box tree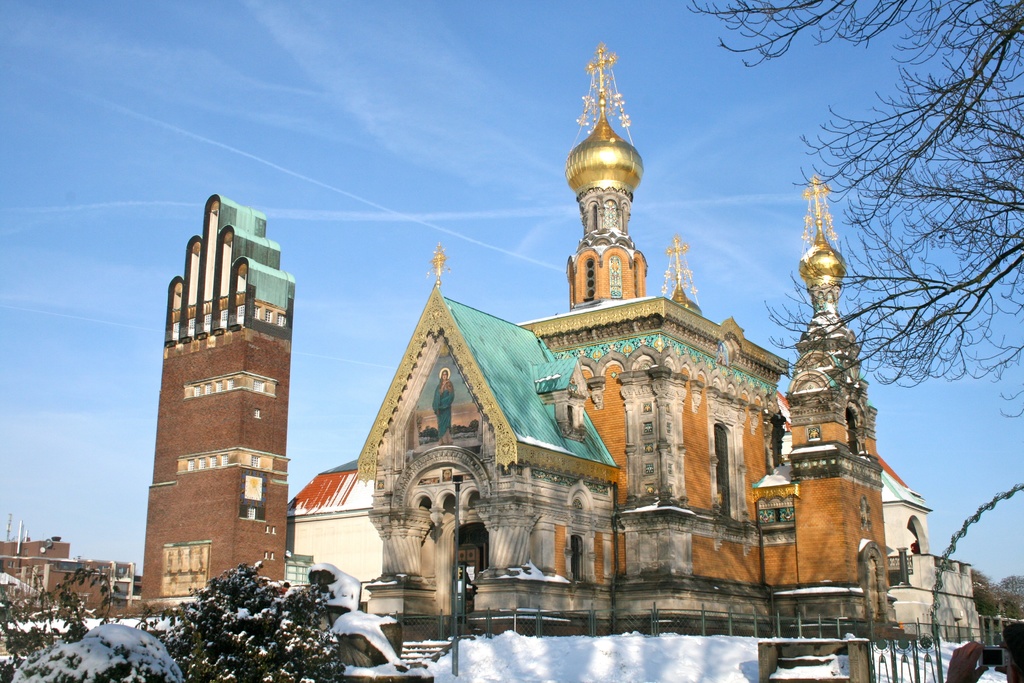
select_region(1001, 574, 1021, 600)
